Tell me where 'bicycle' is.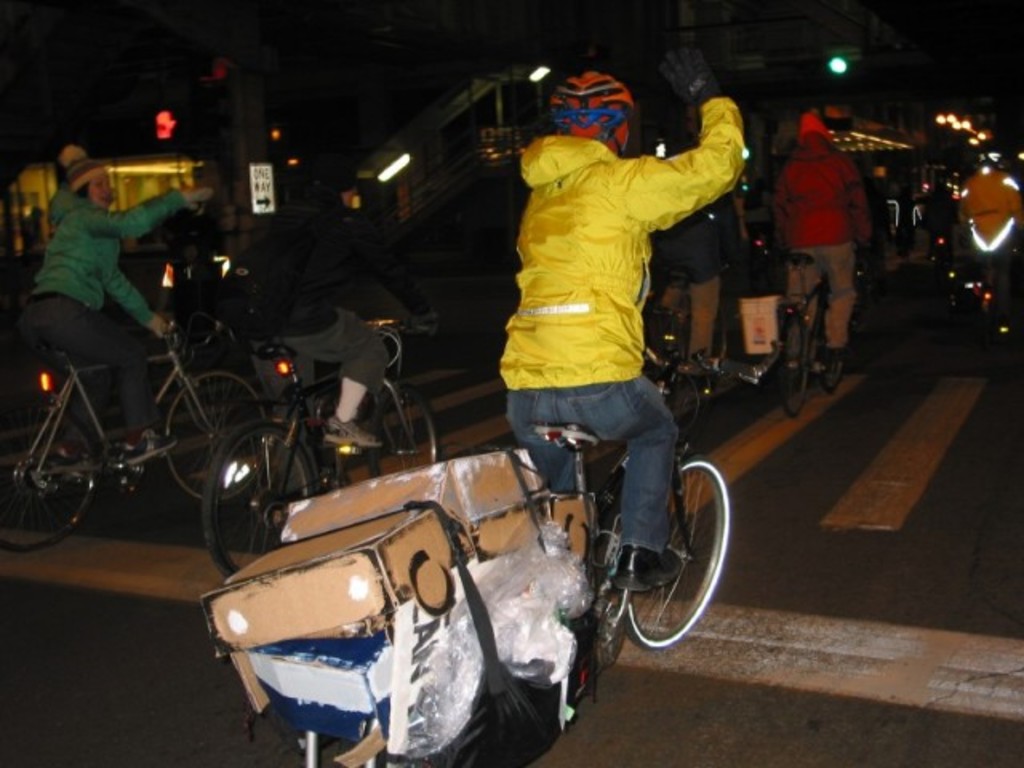
'bicycle' is at [left=638, top=242, right=749, bottom=438].
